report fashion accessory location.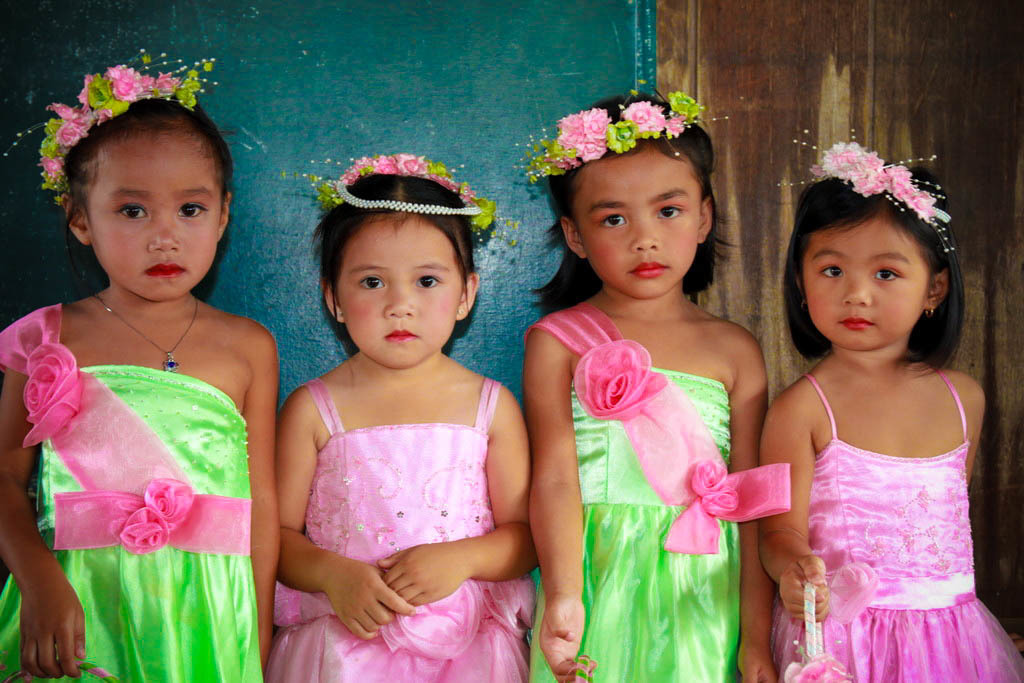
Report: bbox(764, 118, 961, 259).
